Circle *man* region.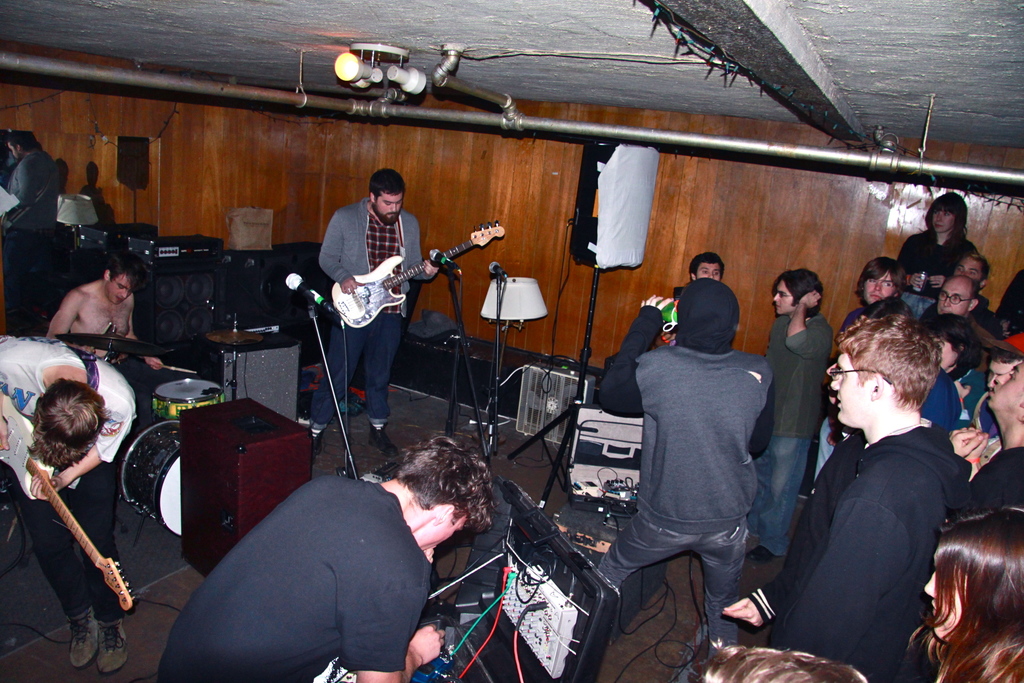
Region: {"x1": 0, "y1": 335, "x2": 140, "y2": 672}.
